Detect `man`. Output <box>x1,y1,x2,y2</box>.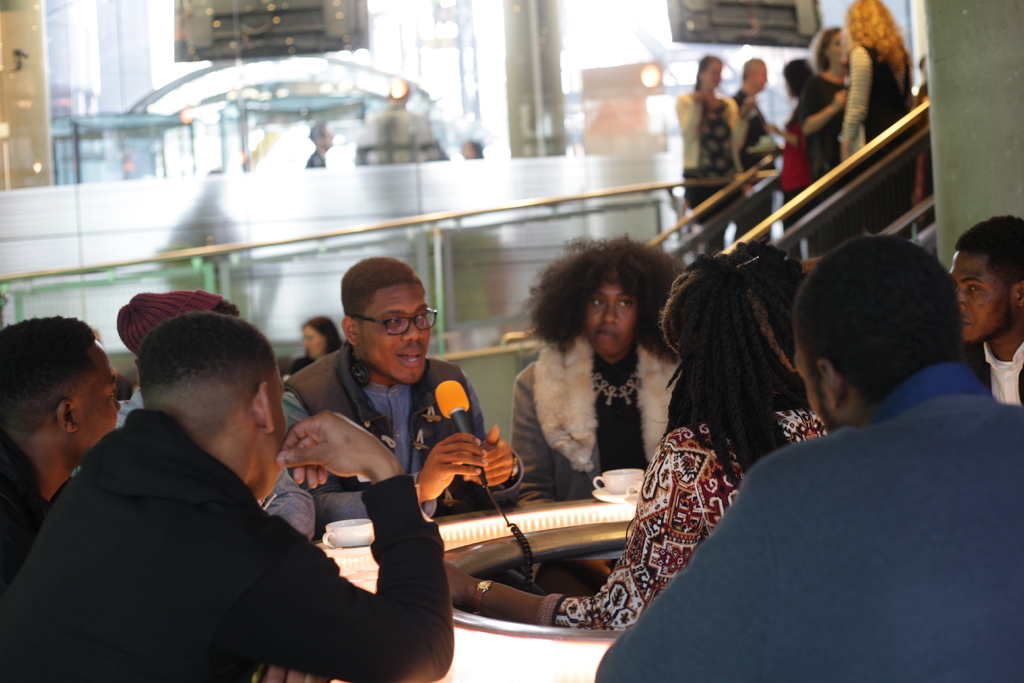
<box>284,255,529,536</box>.
